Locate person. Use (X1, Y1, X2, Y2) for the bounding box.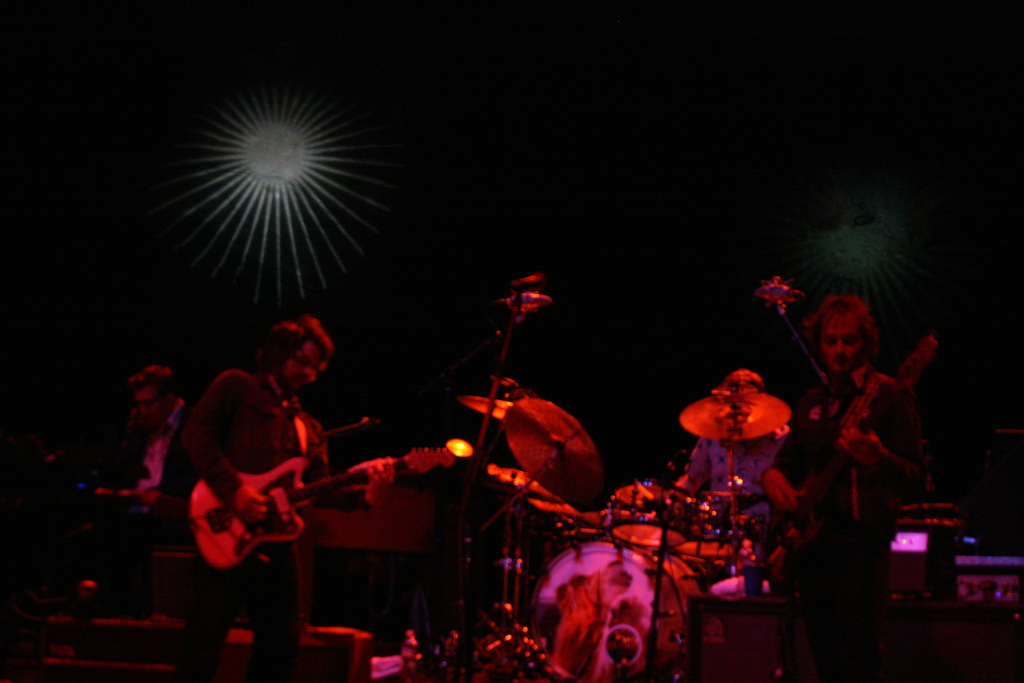
(761, 289, 927, 682).
